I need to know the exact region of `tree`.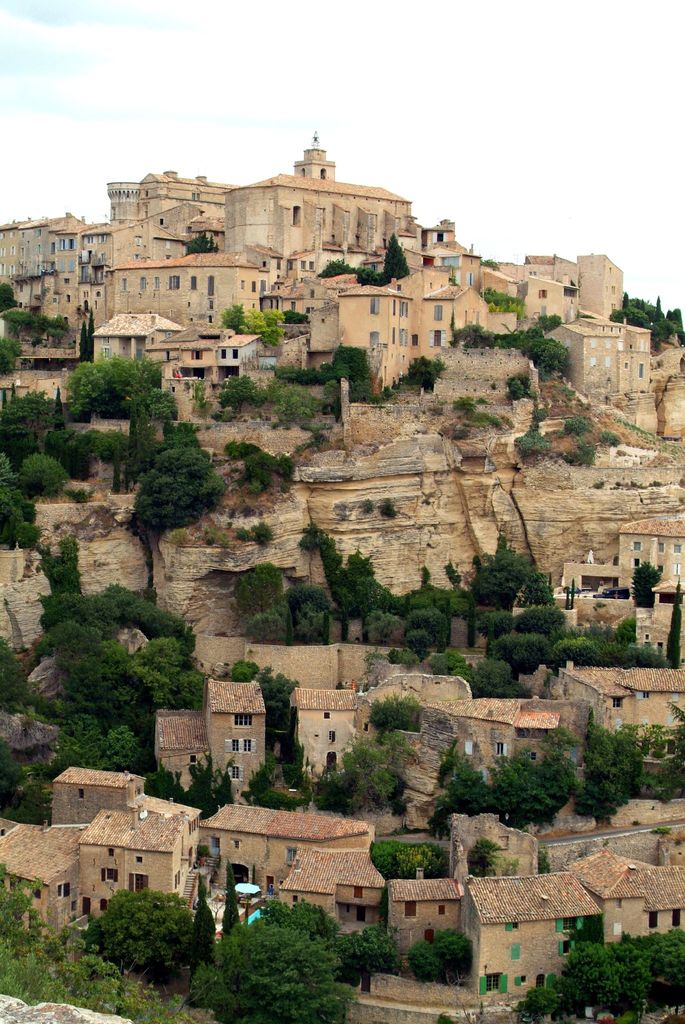
Region: [x1=631, y1=559, x2=662, y2=609].
